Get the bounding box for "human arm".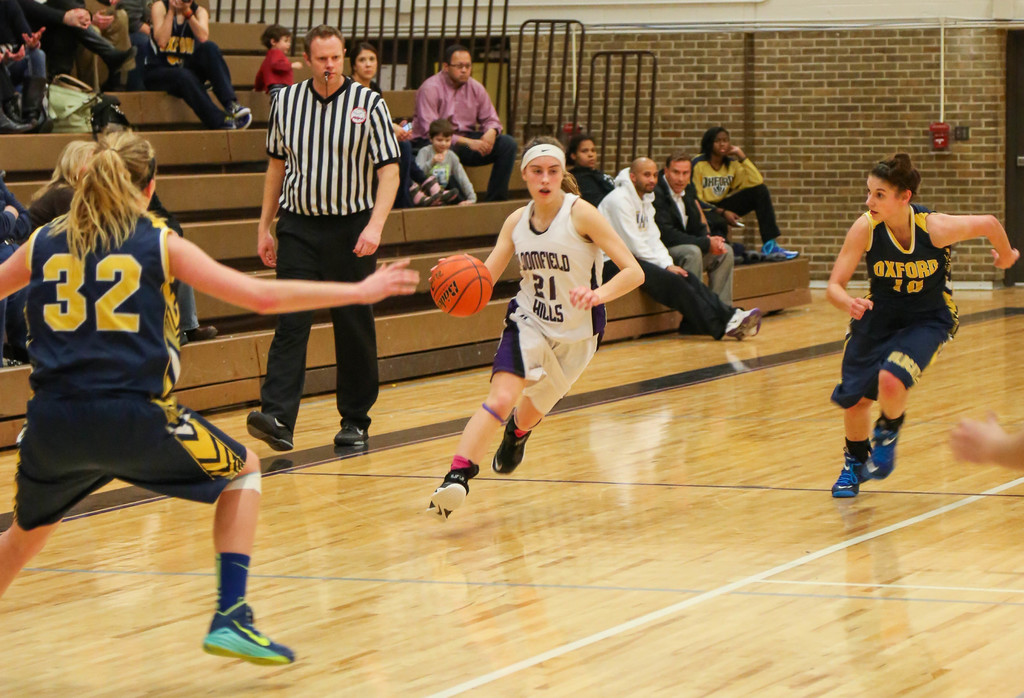
{"left": 452, "top": 159, "right": 476, "bottom": 207}.
